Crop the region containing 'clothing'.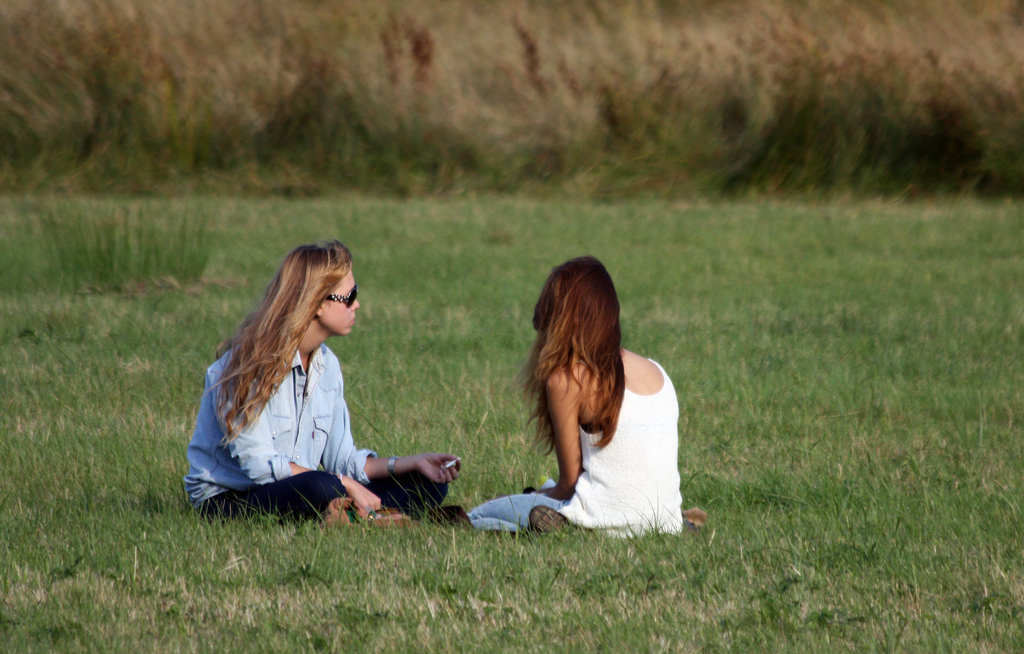
Crop region: 182 300 431 513.
